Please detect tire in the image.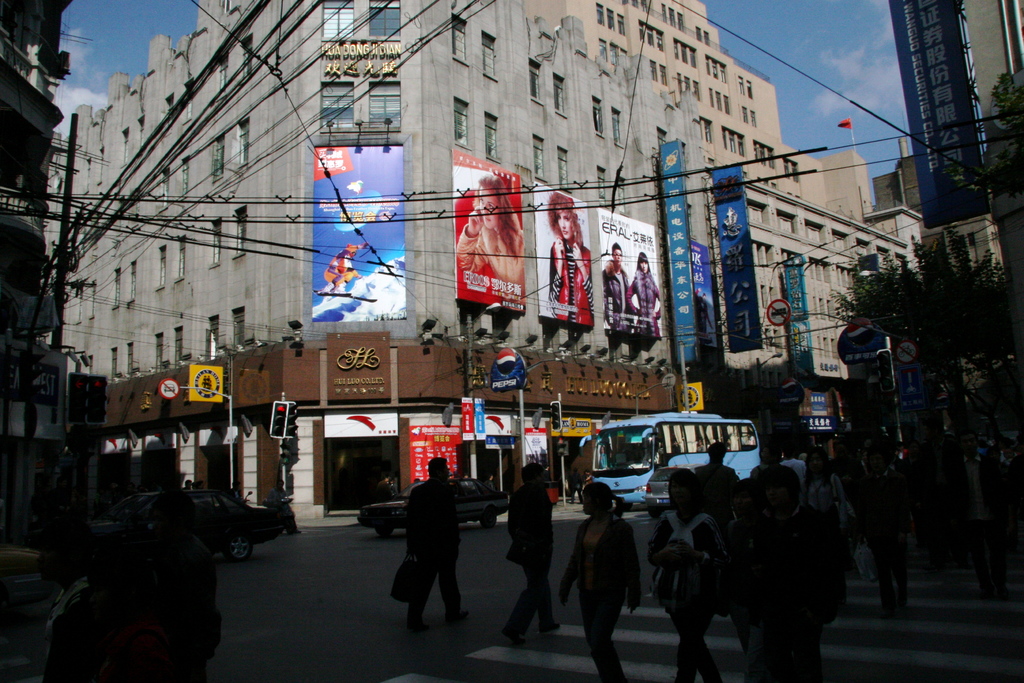
detection(483, 515, 496, 531).
